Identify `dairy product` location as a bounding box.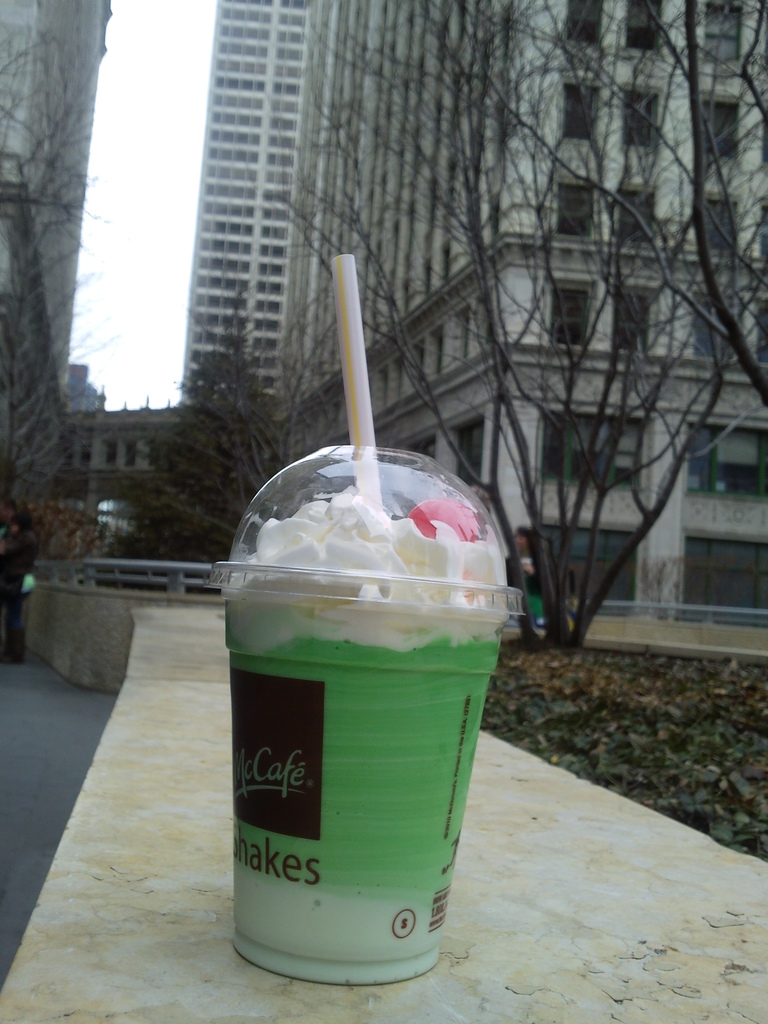
detection(227, 488, 514, 986).
